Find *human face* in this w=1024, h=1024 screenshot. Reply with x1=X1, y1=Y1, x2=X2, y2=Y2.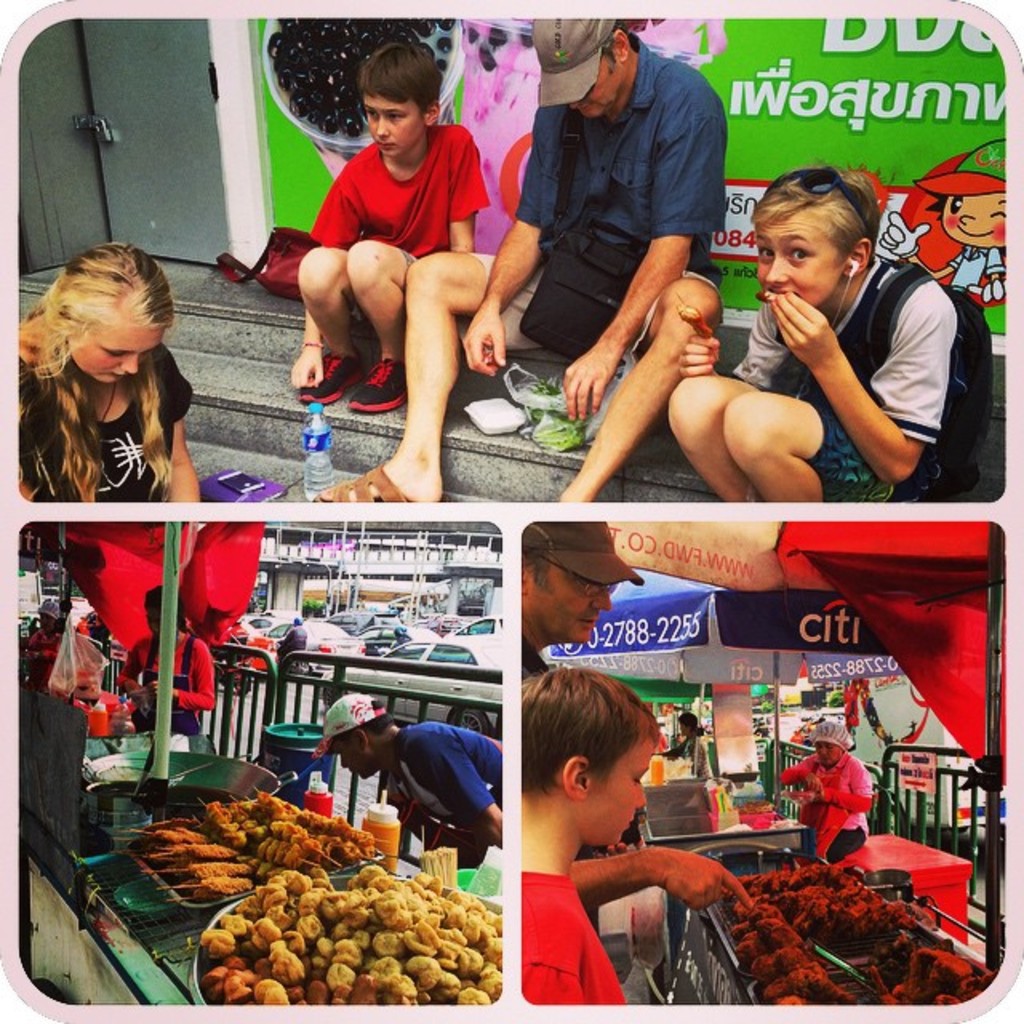
x1=341, y1=739, x2=373, y2=778.
